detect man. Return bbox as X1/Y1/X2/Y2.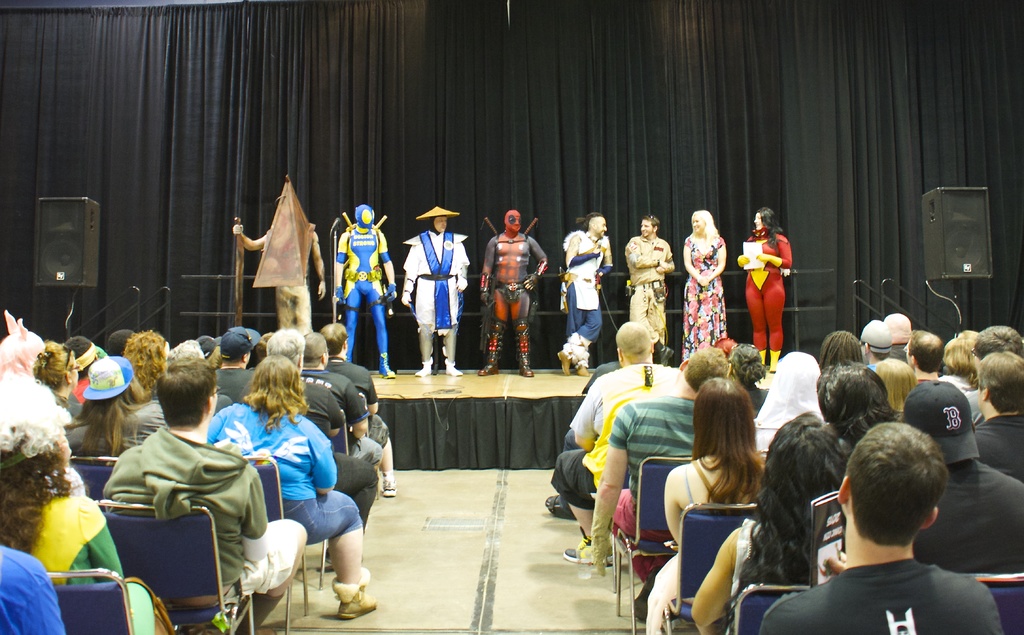
972/353/1023/482.
